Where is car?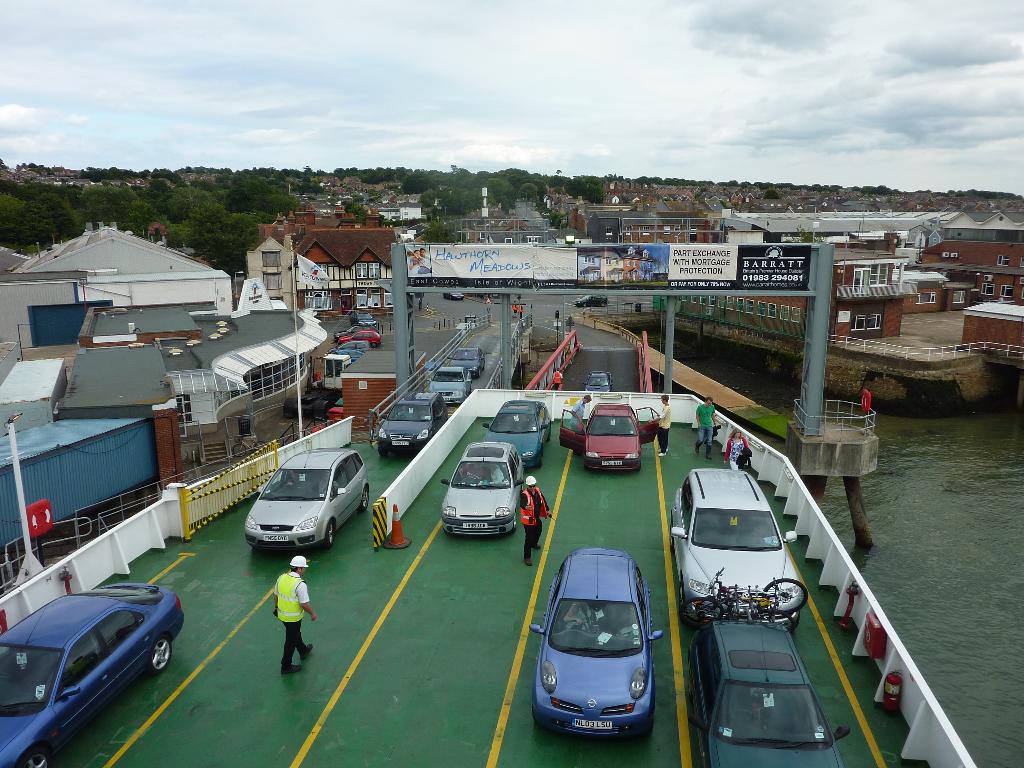
left=687, top=618, right=856, bottom=767.
